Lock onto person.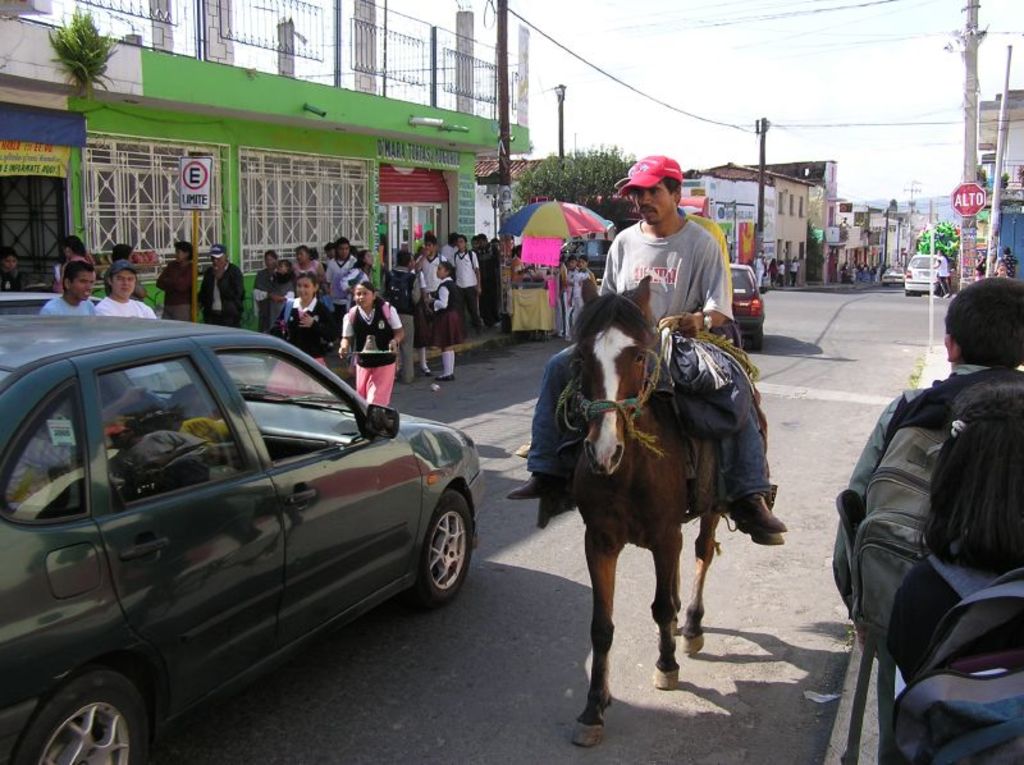
Locked: x1=332 y1=228 x2=352 y2=284.
